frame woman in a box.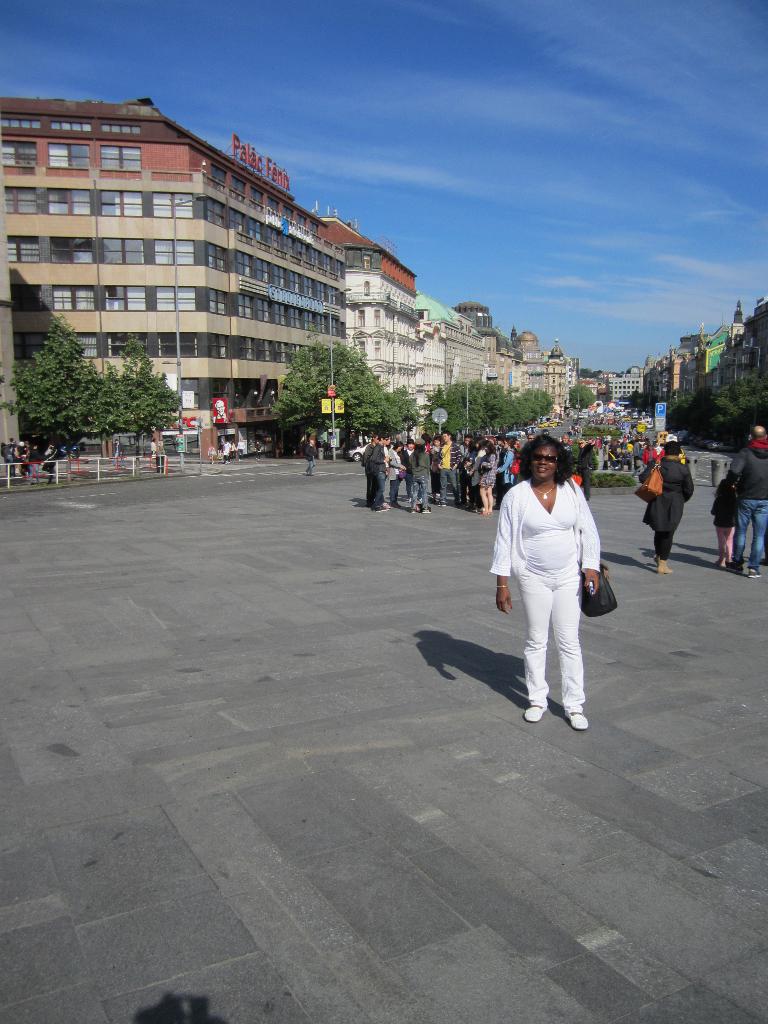
(573, 444, 597, 501).
